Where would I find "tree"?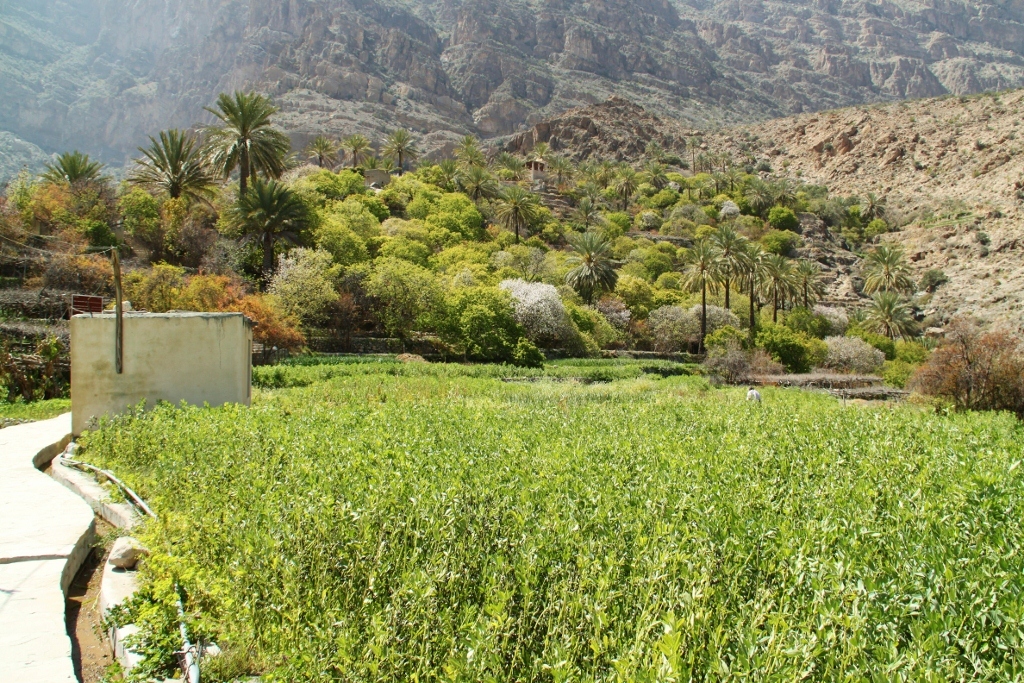
At BBox(733, 252, 771, 326).
